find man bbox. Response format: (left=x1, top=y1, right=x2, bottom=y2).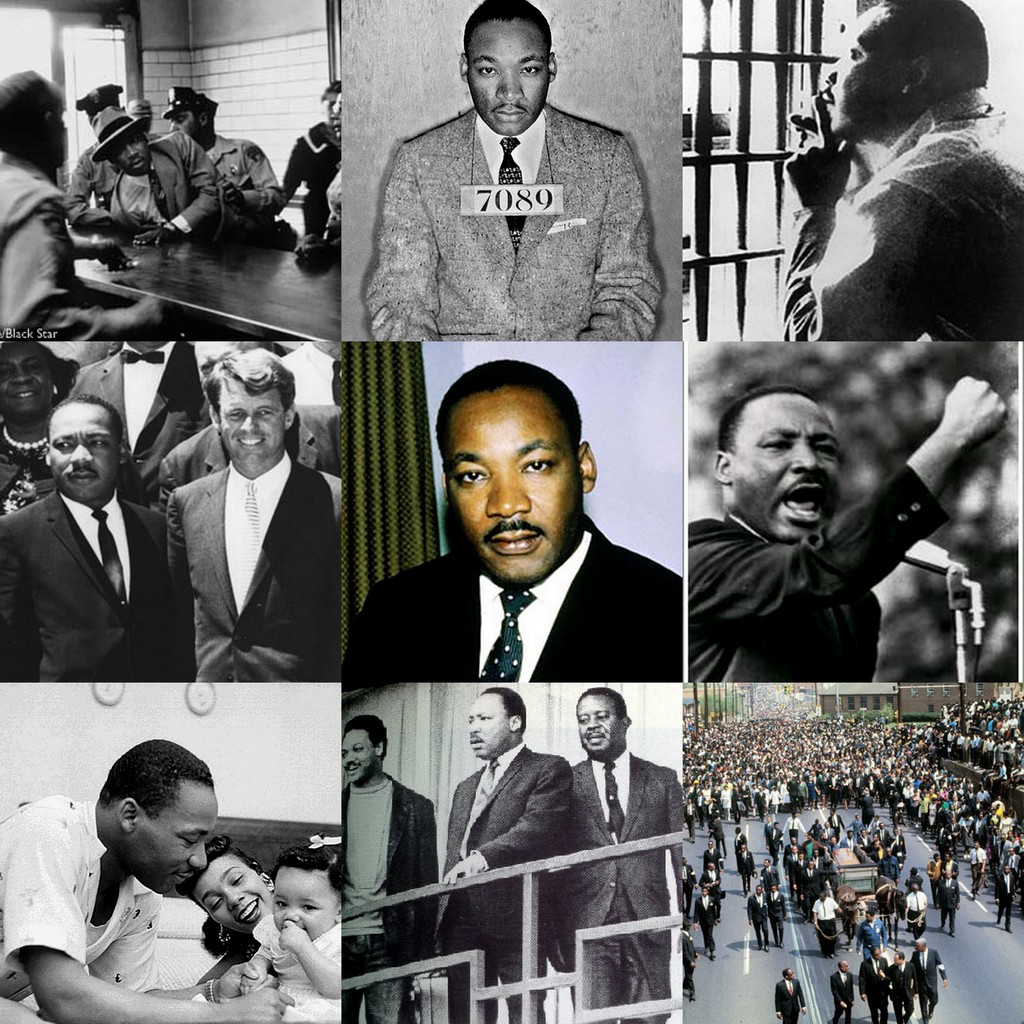
(left=0, top=737, right=287, bottom=1023).
